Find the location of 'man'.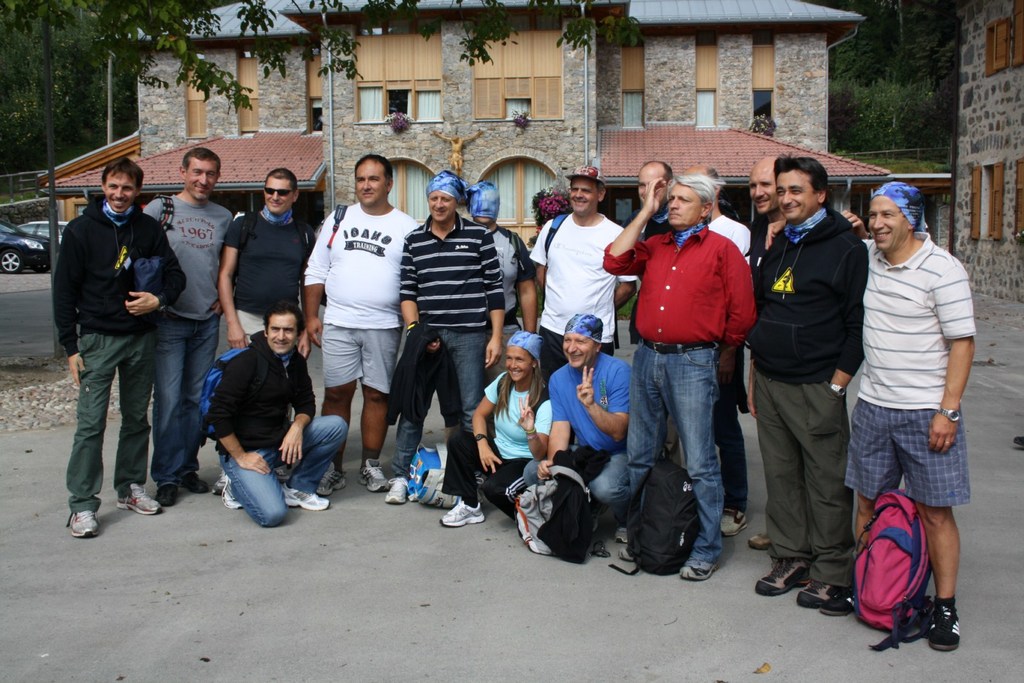
Location: BBox(390, 166, 519, 480).
